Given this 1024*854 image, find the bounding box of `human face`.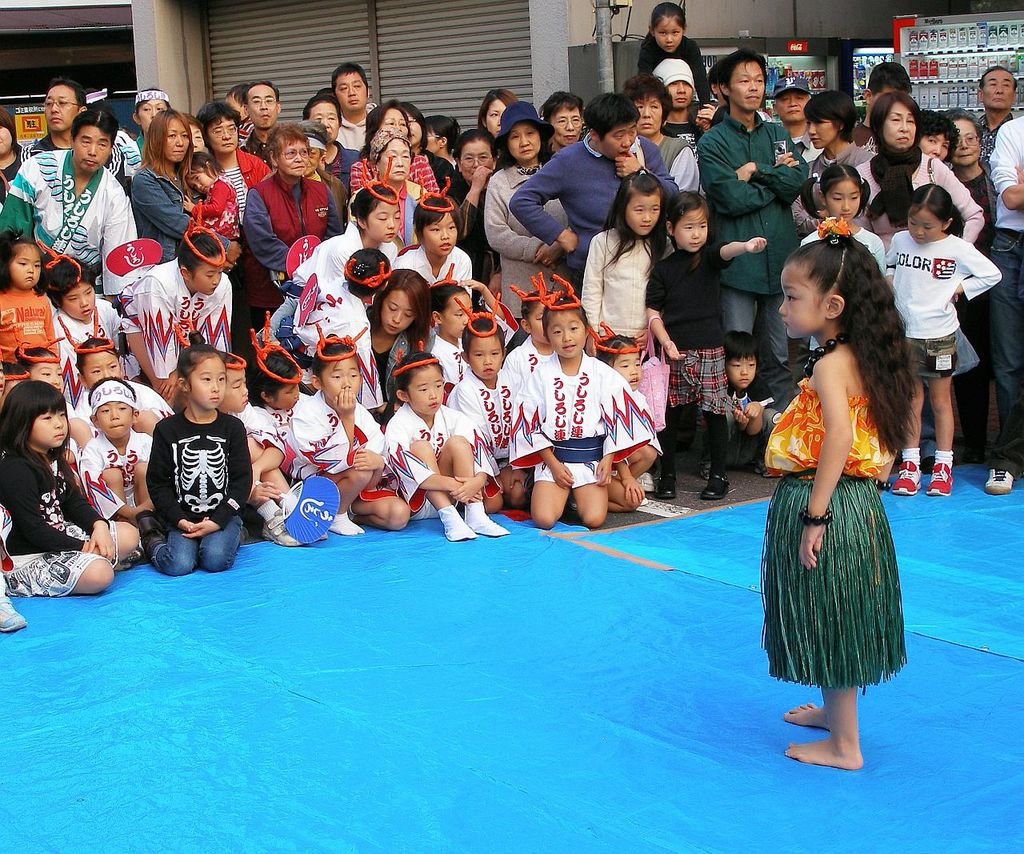
[659,76,694,108].
